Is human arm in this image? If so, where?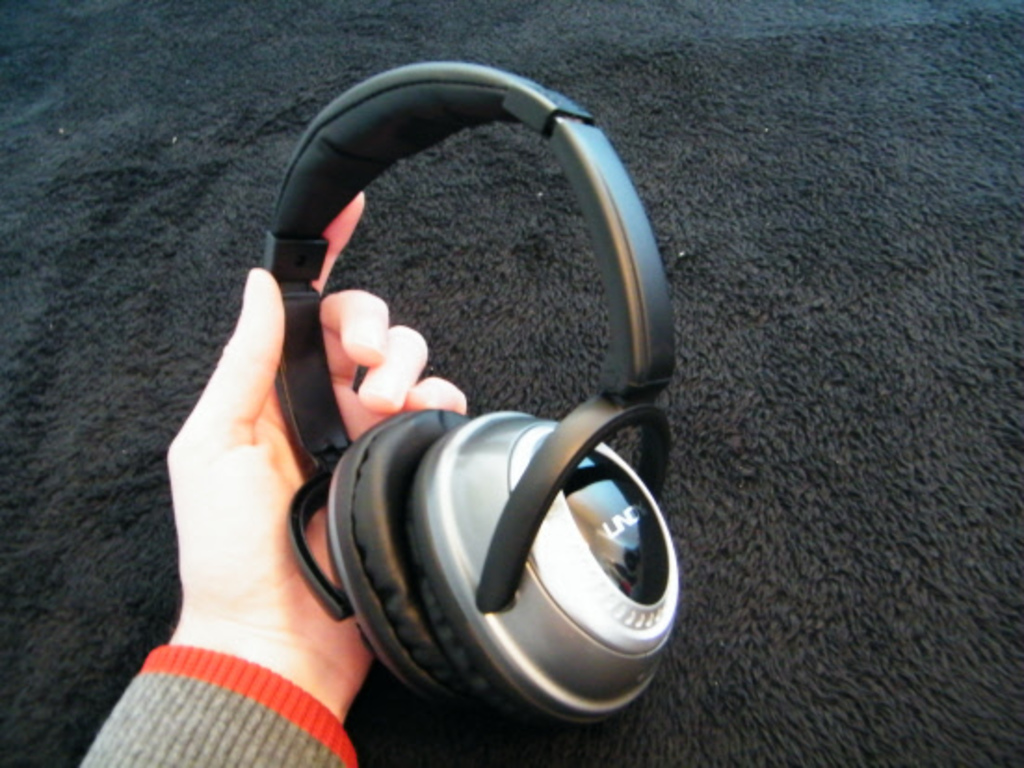
Yes, at rect(71, 212, 322, 767).
